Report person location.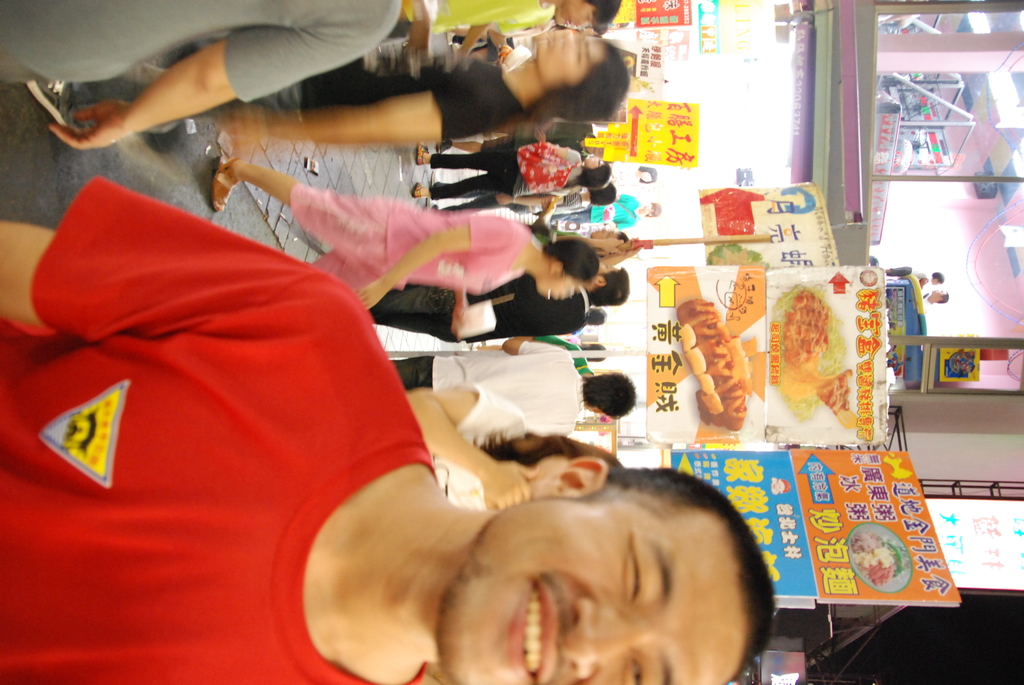
Report: <bbox>366, 226, 643, 330</bbox>.
